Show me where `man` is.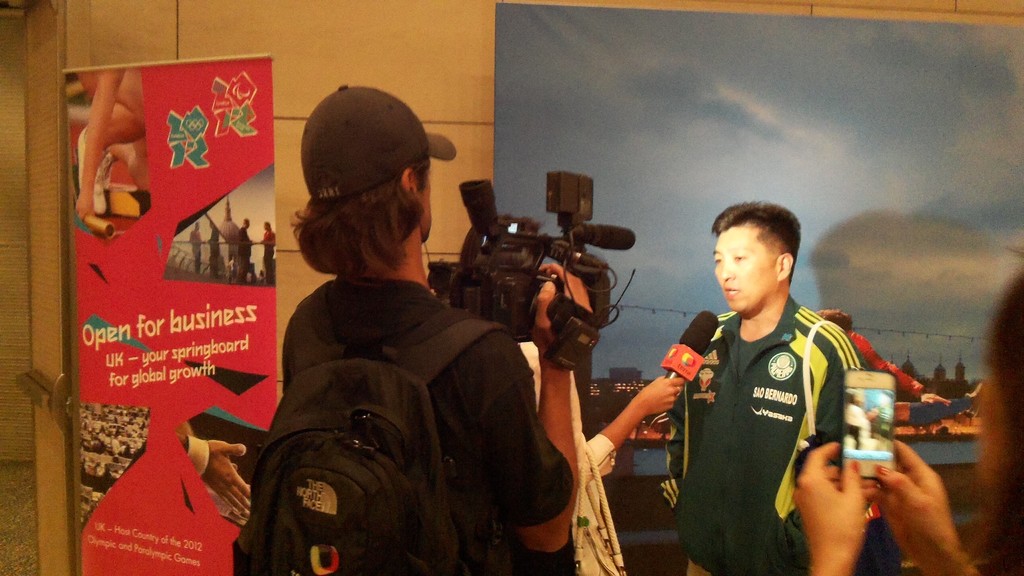
`man` is at BBox(175, 434, 252, 519).
